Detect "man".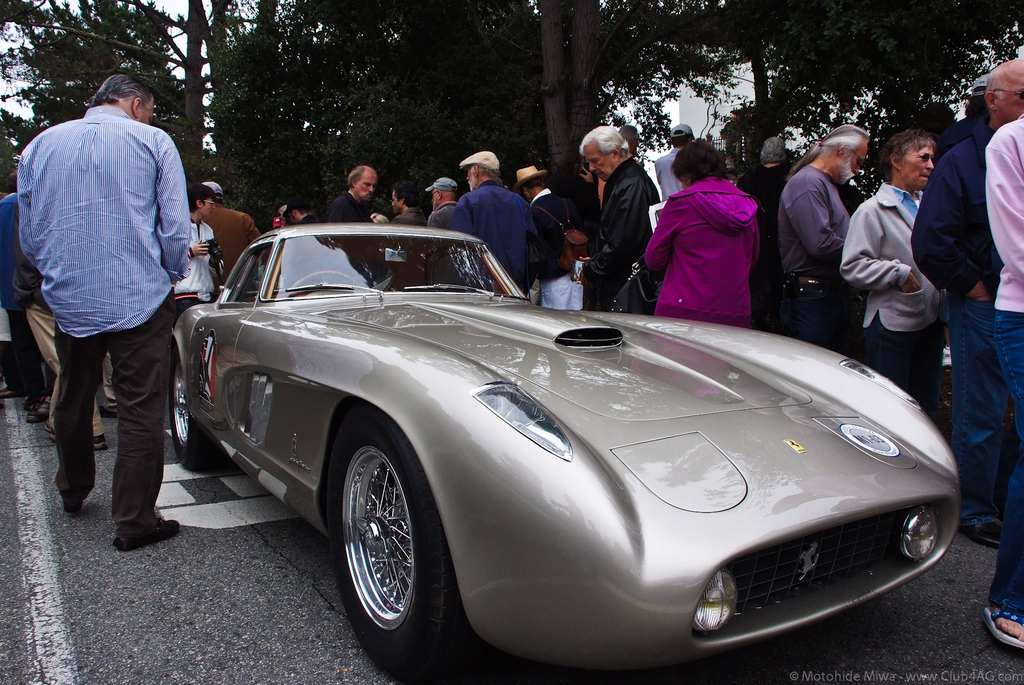
Detected at left=577, top=122, right=654, bottom=304.
